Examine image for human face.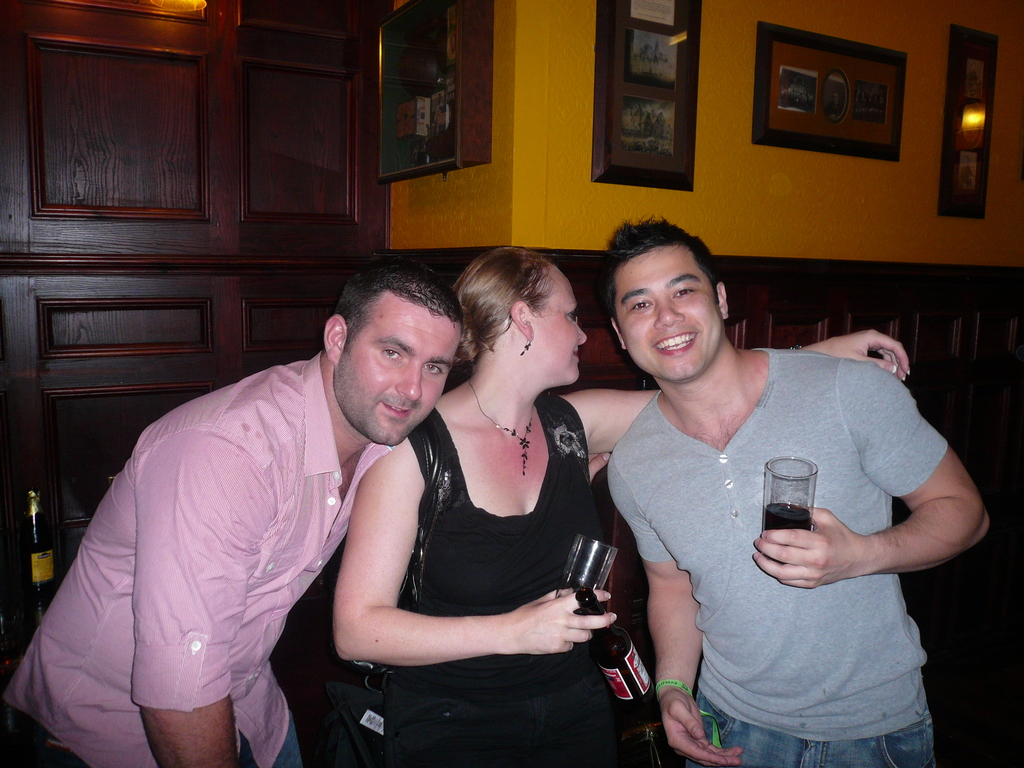
Examination result: 614 245 726 381.
